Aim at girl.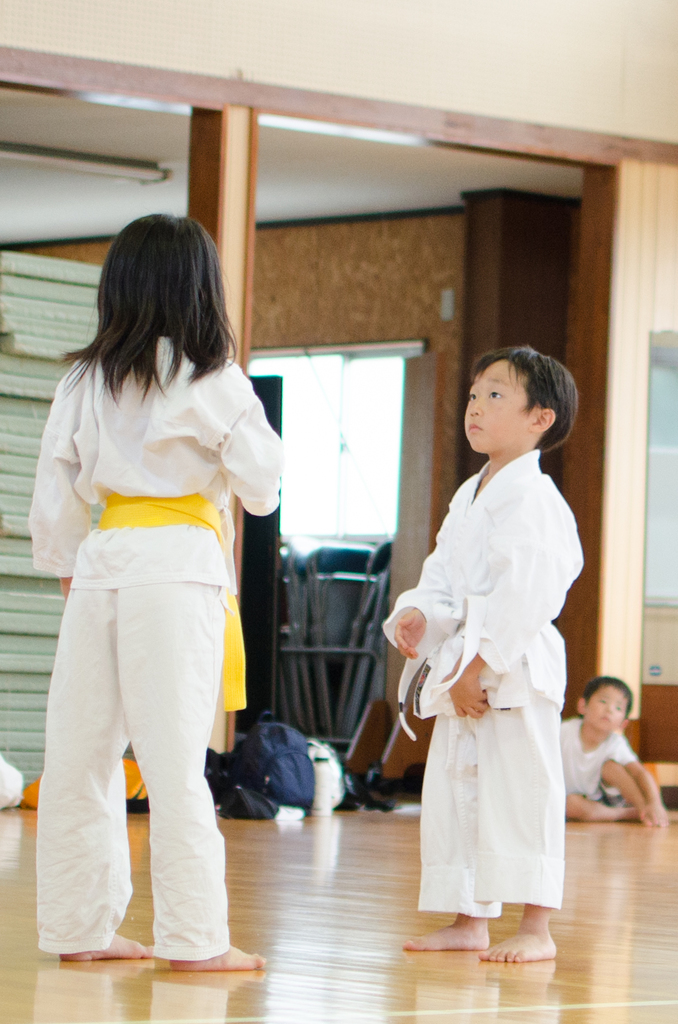
Aimed at [24,209,272,977].
